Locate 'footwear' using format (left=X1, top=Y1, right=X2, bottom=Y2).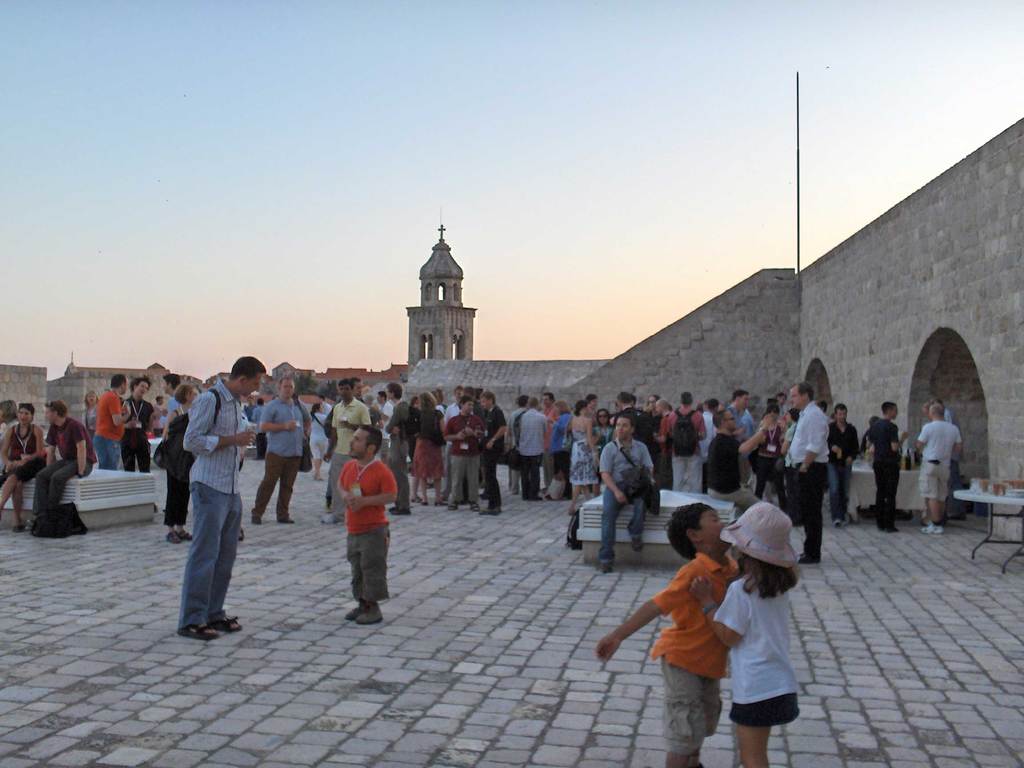
(left=634, top=534, right=645, bottom=550).
